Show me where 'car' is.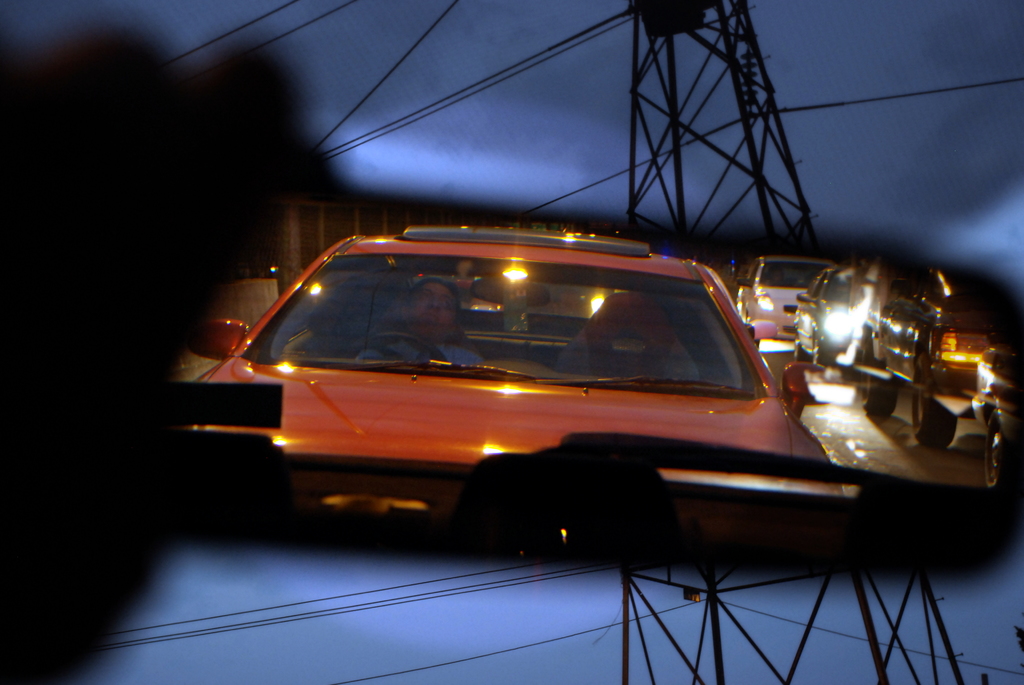
'car' is at x1=870, y1=257, x2=1023, y2=450.
